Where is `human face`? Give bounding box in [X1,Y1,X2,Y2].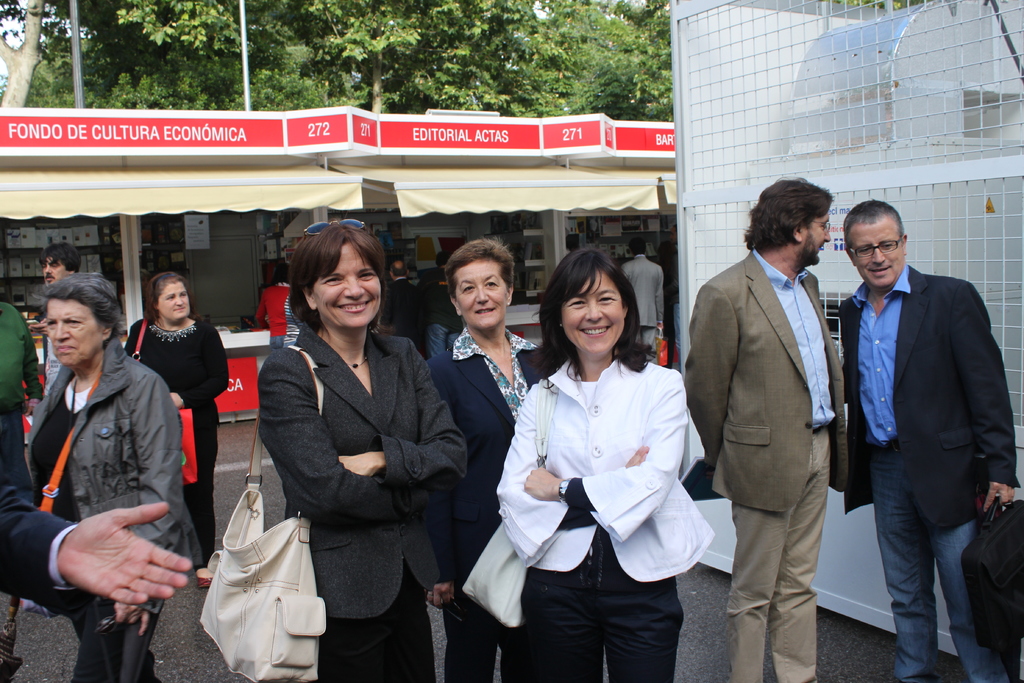
[804,204,830,269].
